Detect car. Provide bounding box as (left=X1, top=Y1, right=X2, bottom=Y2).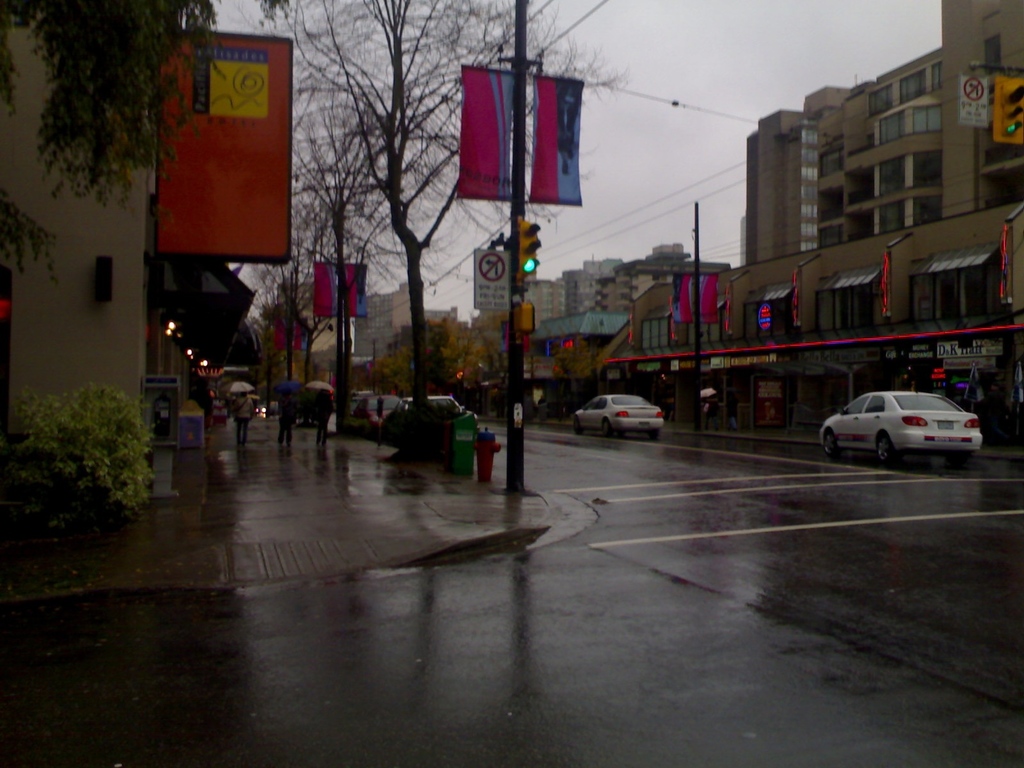
(left=817, top=382, right=984, bottom=460).
